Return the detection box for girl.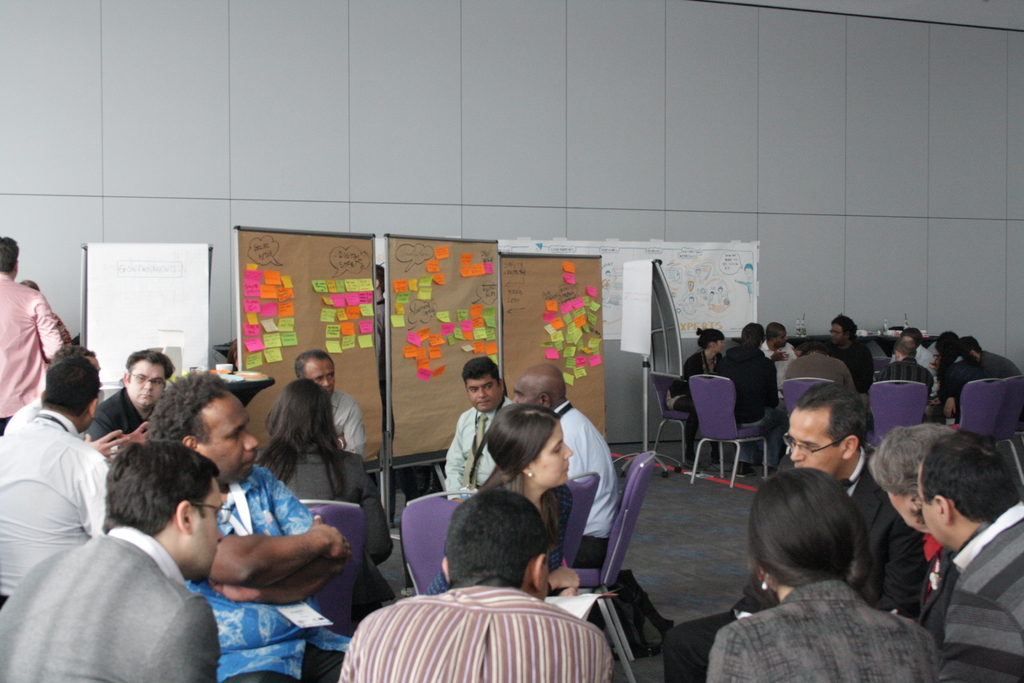
bbox=(422, 399, 581, 598).
